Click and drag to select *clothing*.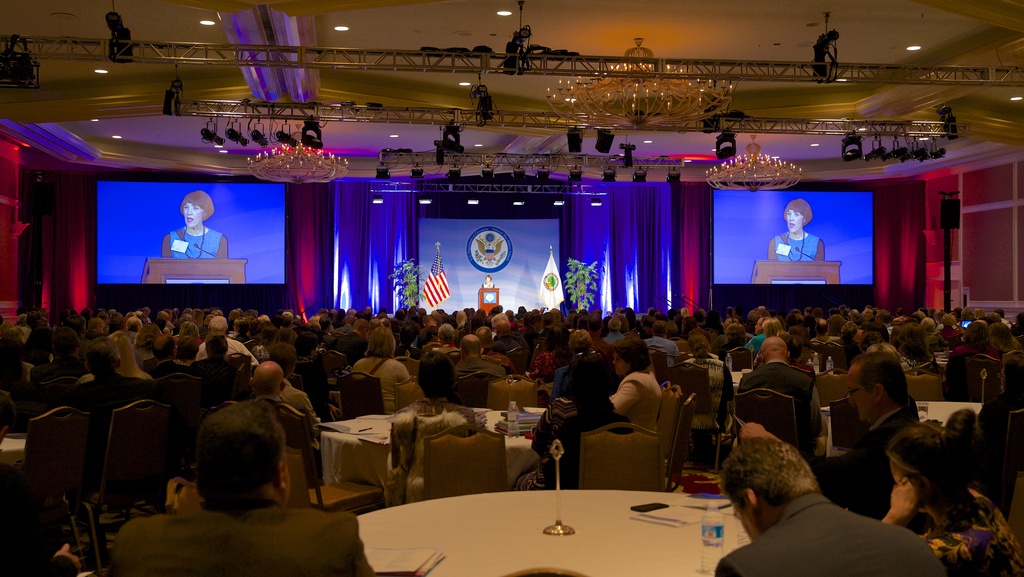
Selection: <region>483, 279, 492, 287</region>.
